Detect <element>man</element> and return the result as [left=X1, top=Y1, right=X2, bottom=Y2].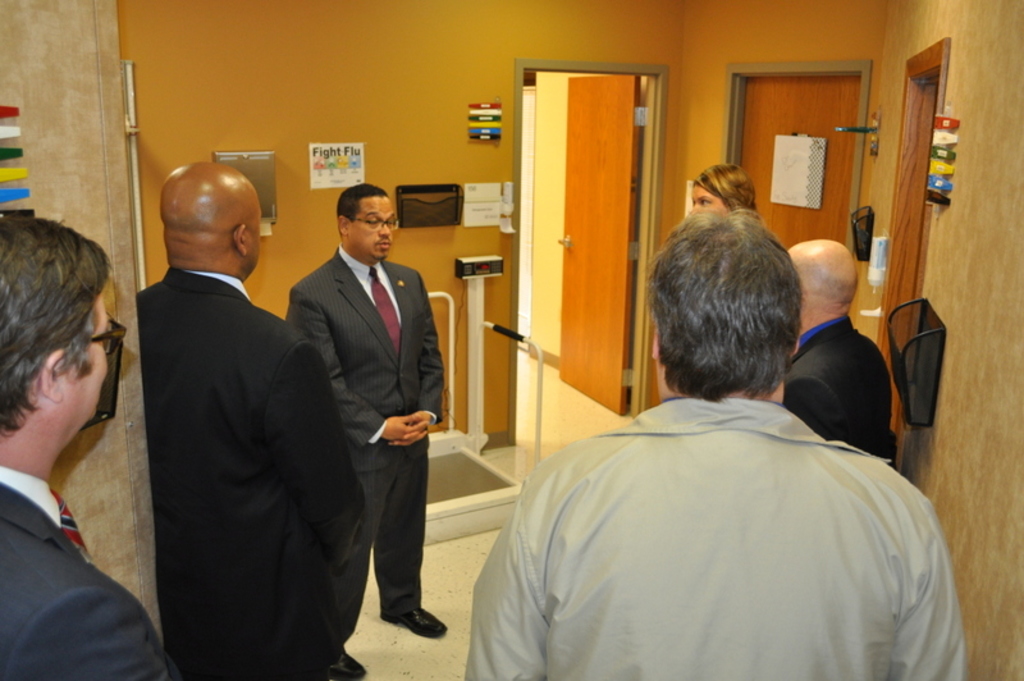
[left=284, top=184, right=444, bottom=680].
